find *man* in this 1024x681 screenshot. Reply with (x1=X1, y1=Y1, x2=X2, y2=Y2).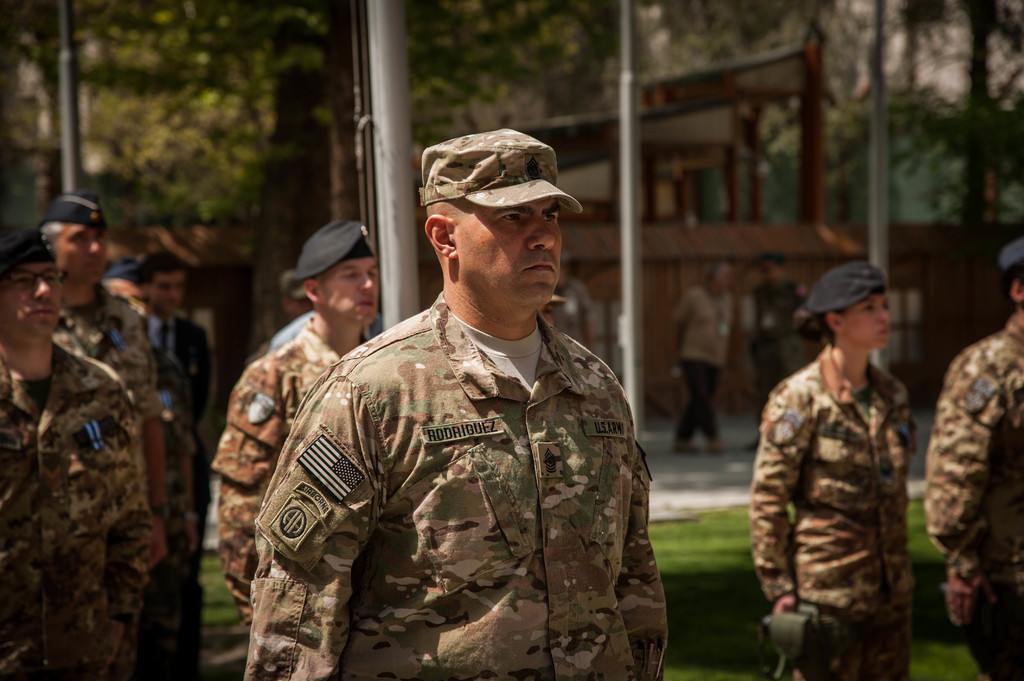
(x1=36, y1=186, x2=163, y2=582).
